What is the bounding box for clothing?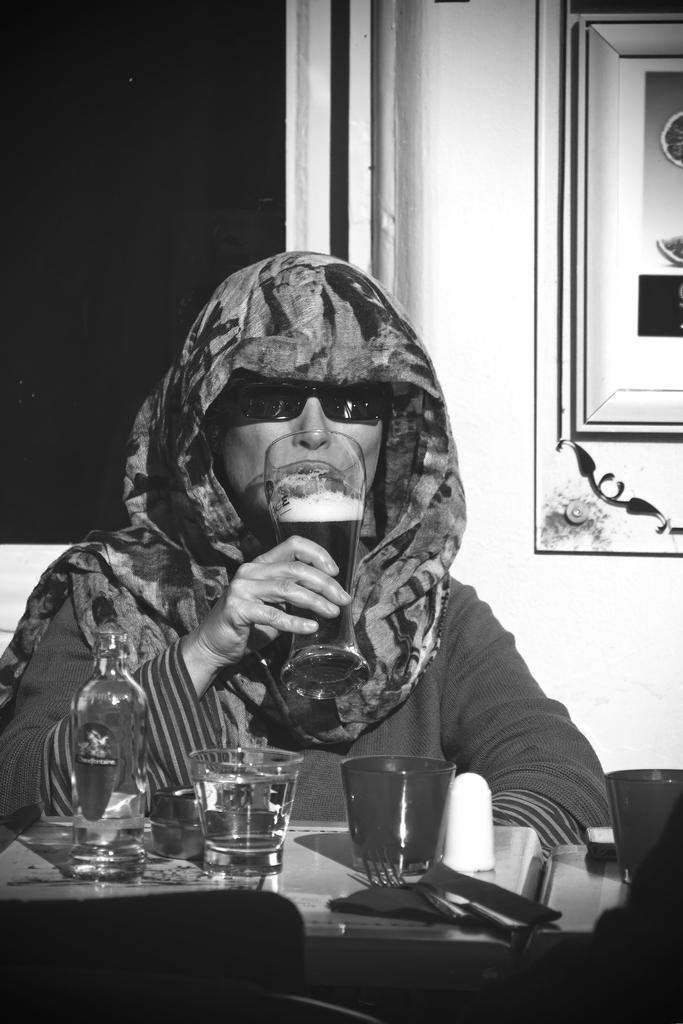
(x1=73, y1=252, x2=580, y2=921).
